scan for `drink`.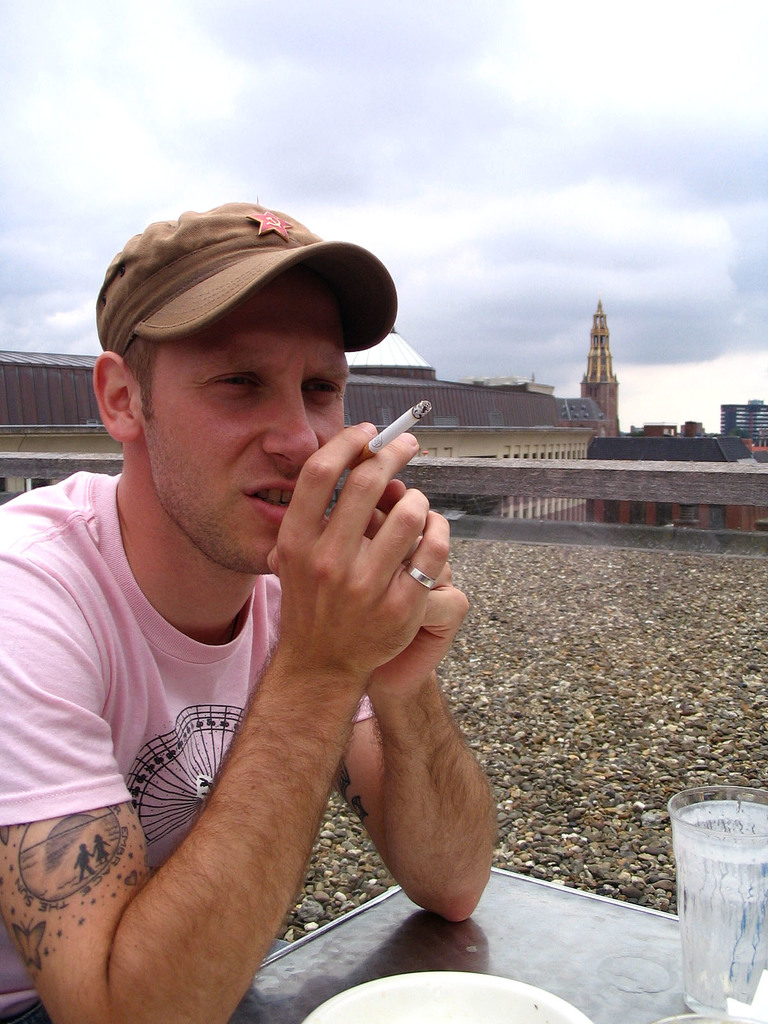
Scan result: bbox(664, 774, 767, 996).
